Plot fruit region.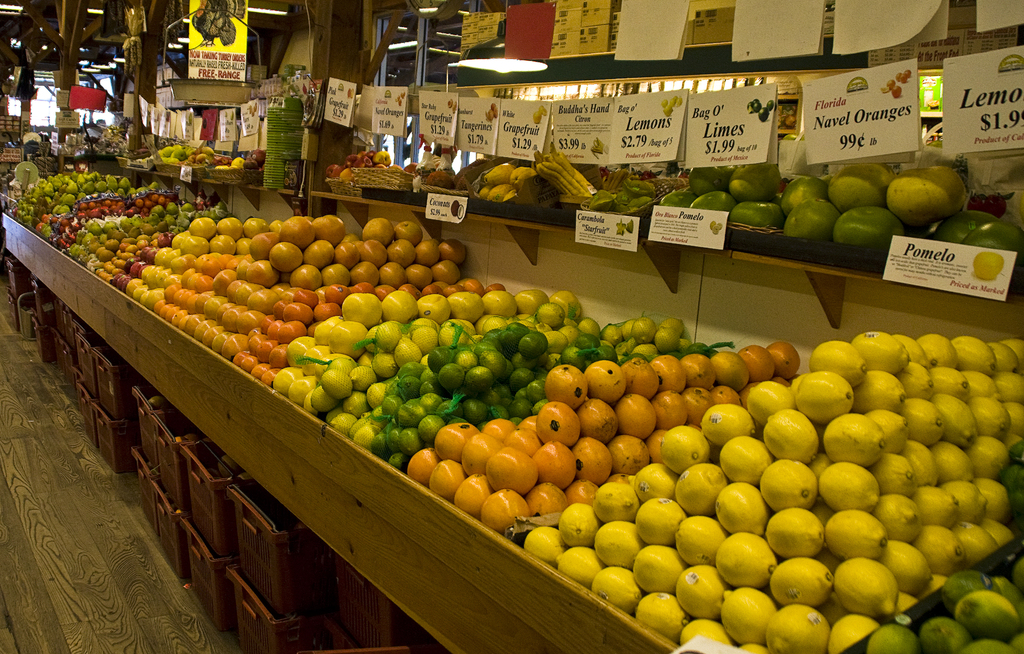
Plotted at 890, 85, 902, 99.
